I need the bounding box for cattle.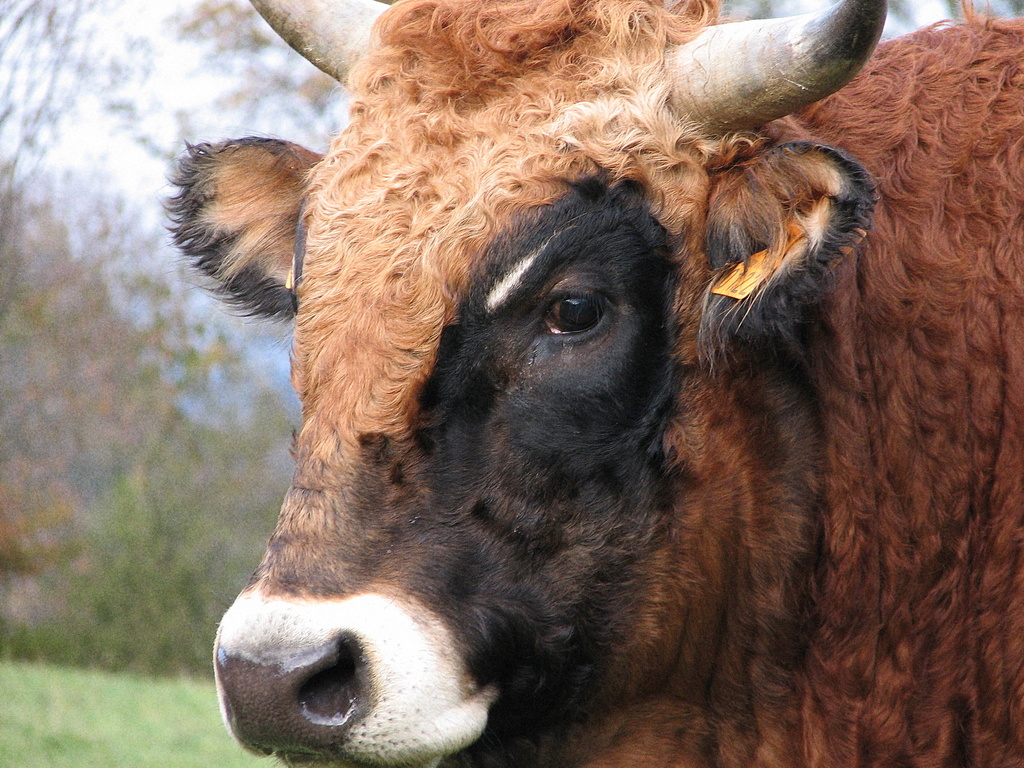
Here it is: Rect(169, 0, 994, 767).
